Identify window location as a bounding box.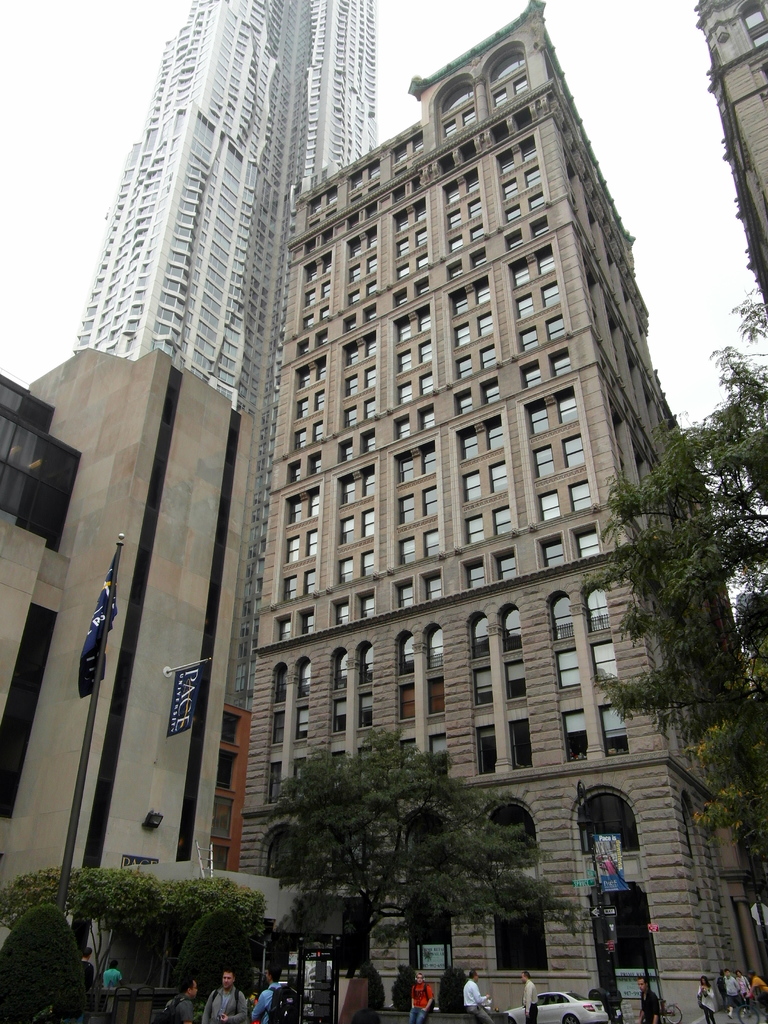
region(296, 392, 308, 419).
